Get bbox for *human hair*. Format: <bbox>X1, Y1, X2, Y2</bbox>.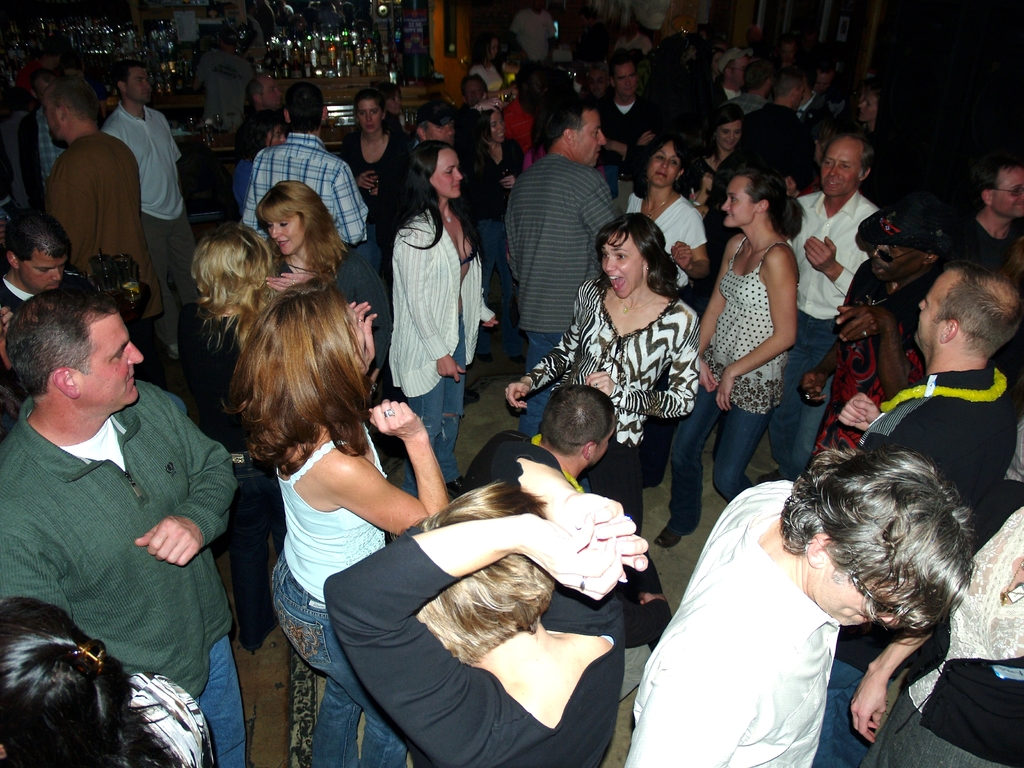
<bbox>644, 136, 695, 188</bbox>.
